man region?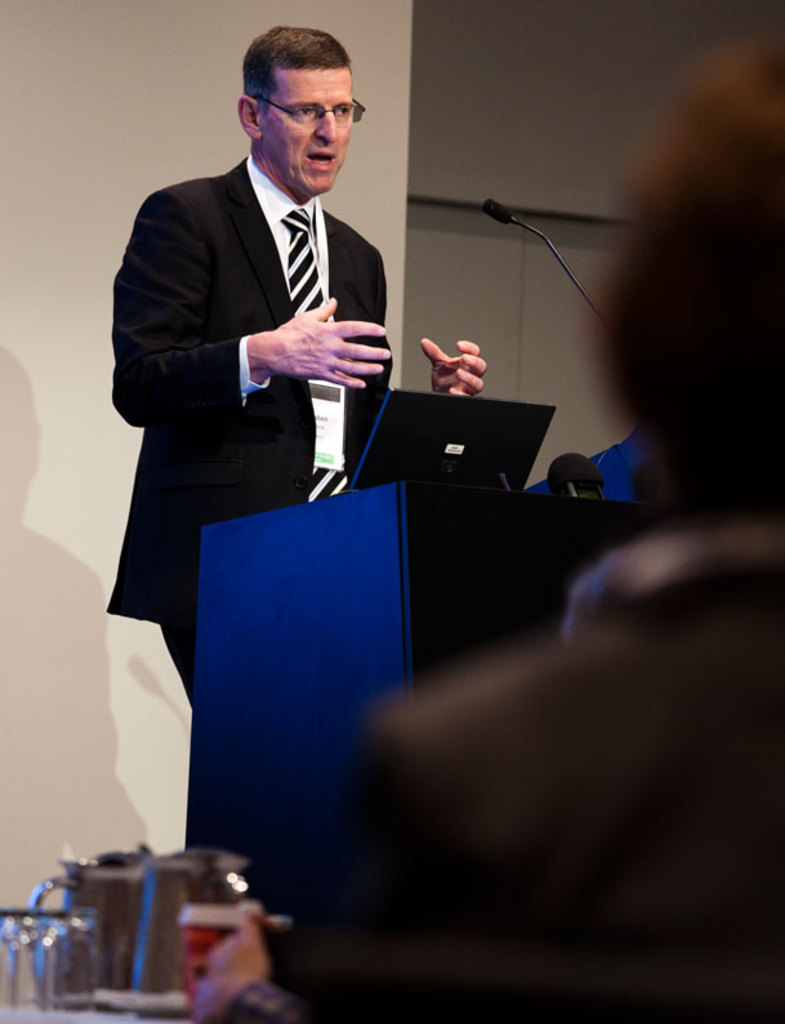
<bbox>104, 37, 411, 767</bbox>
